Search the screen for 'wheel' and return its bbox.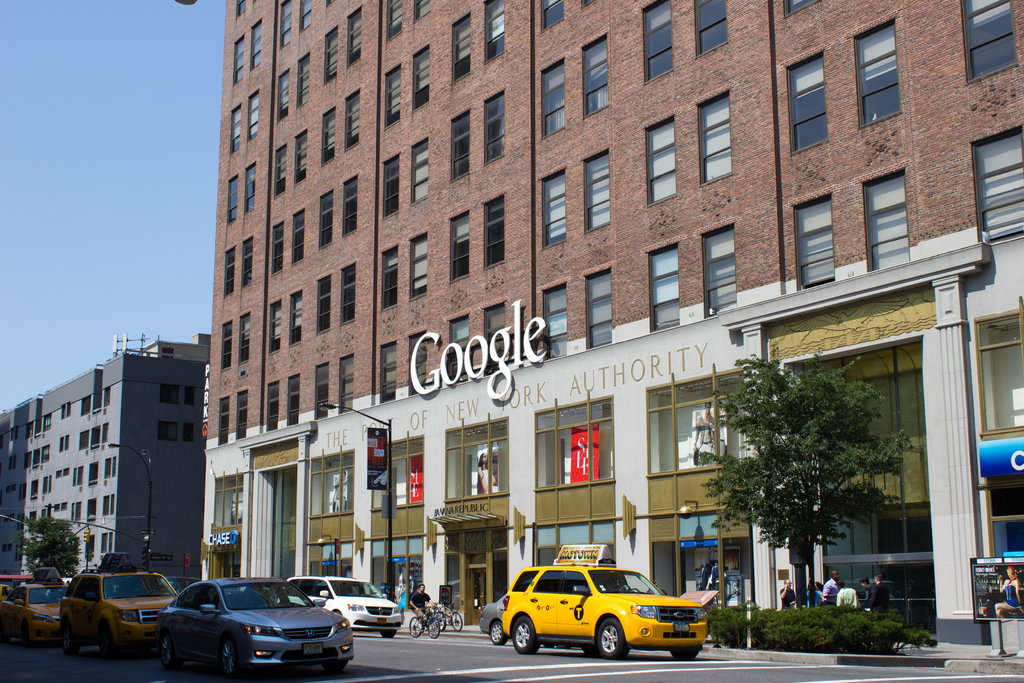
Found: [x1=58, y1=628, x2=91, y2=649].
